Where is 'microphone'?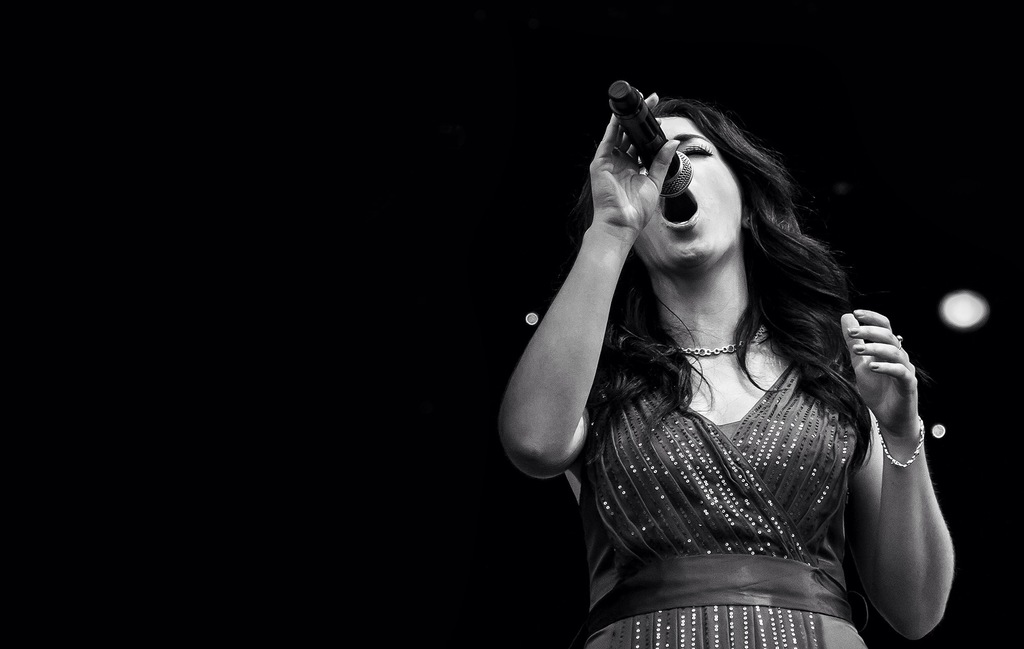
bbox=(602, 77, 692, 206).
